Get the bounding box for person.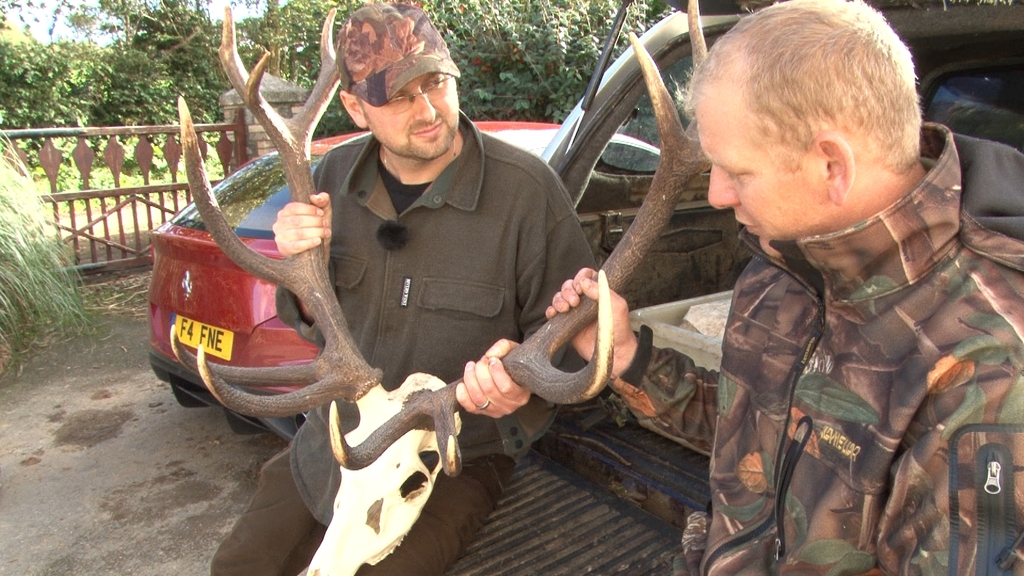
select_region(210, 24, 614, 539).
